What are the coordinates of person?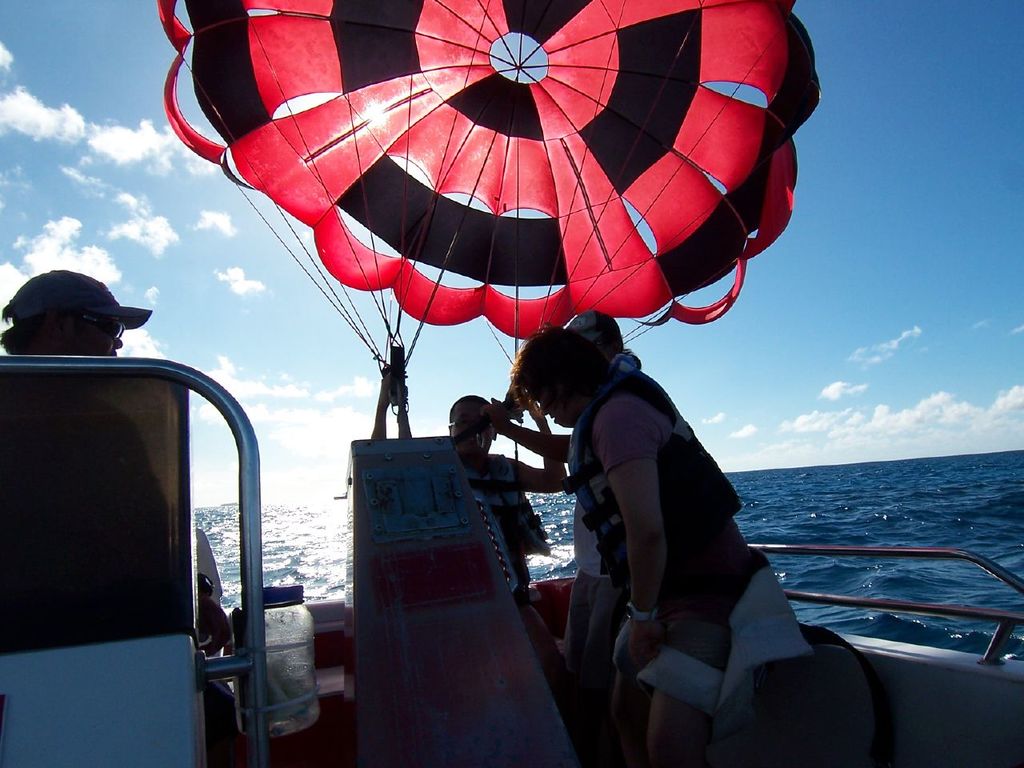
detection(440, 384, 574, 715).
